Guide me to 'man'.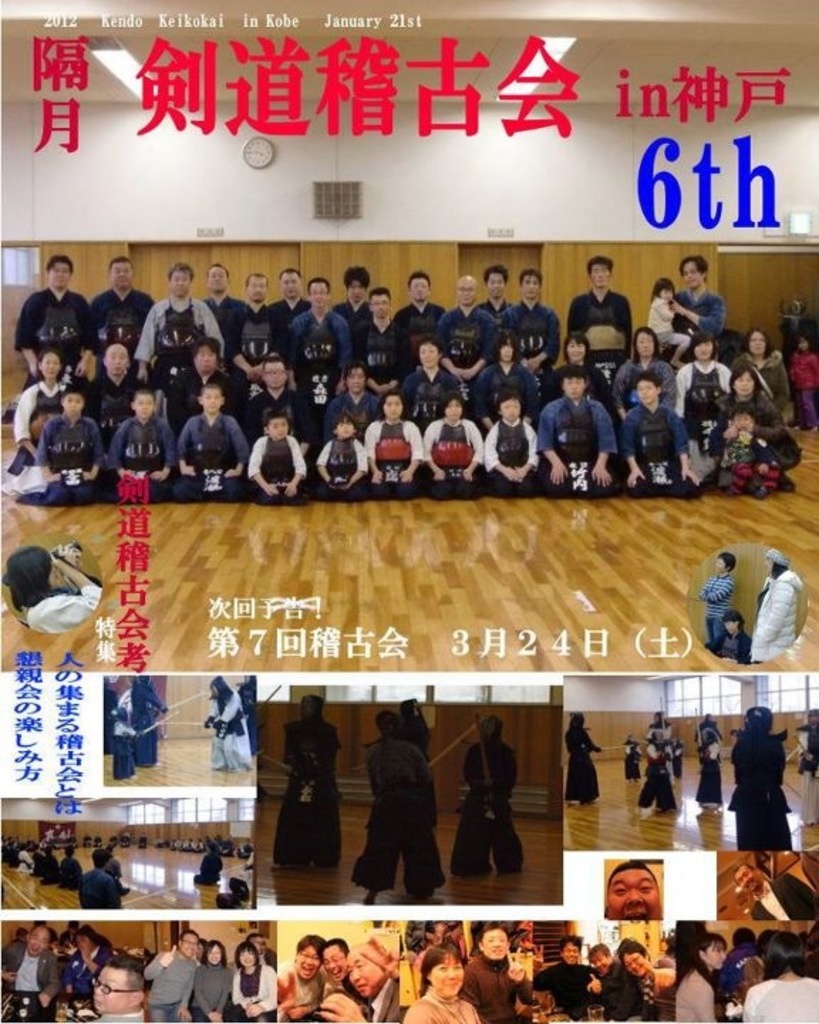
Guidance: <box>697,550,735,643</box>.
